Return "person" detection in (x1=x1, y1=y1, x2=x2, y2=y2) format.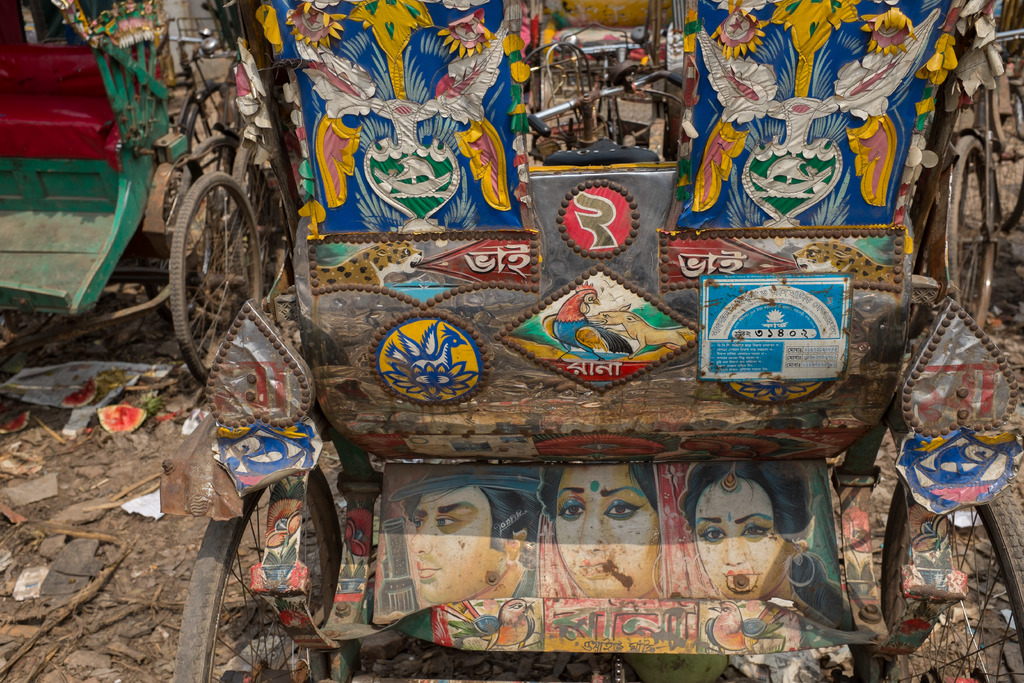
(x1=389, y1=469, x2=535, y2=598).
